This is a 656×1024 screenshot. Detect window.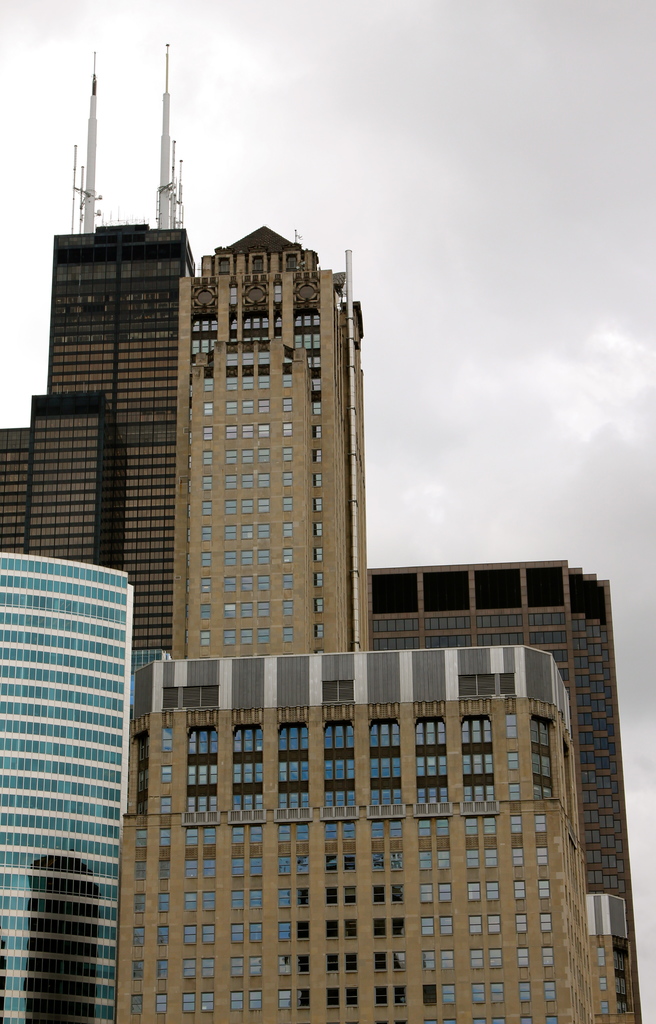
BBox(180, 989, 196, 1014).
